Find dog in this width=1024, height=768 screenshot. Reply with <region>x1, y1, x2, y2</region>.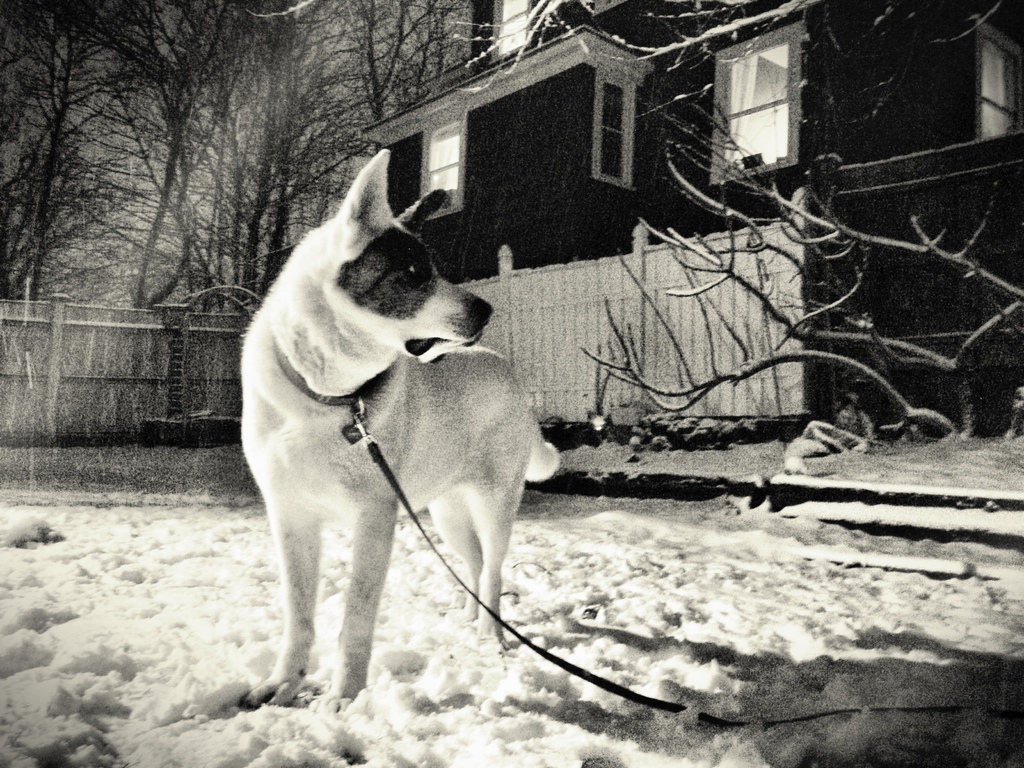
<region>232, 146, 559, 712</region>.
